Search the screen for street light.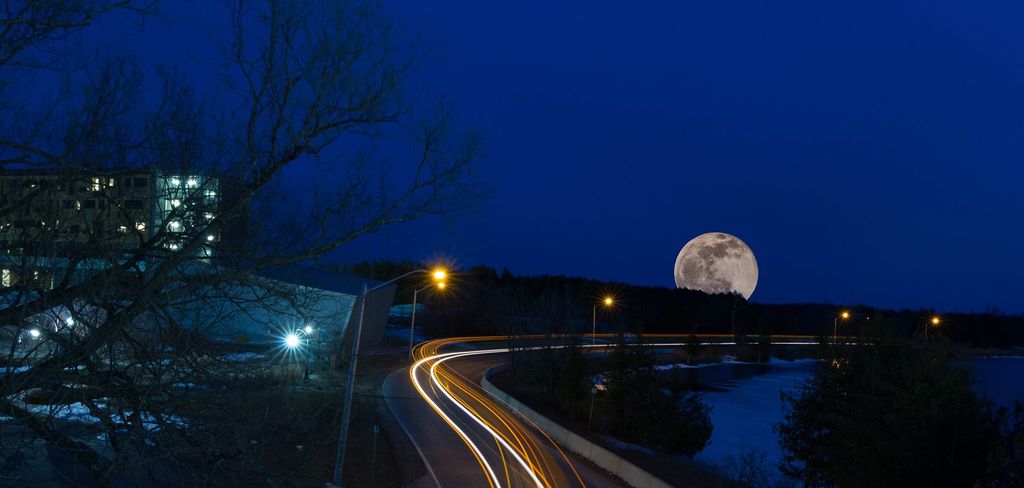
Found at crop(591, 296, 614, 348).
